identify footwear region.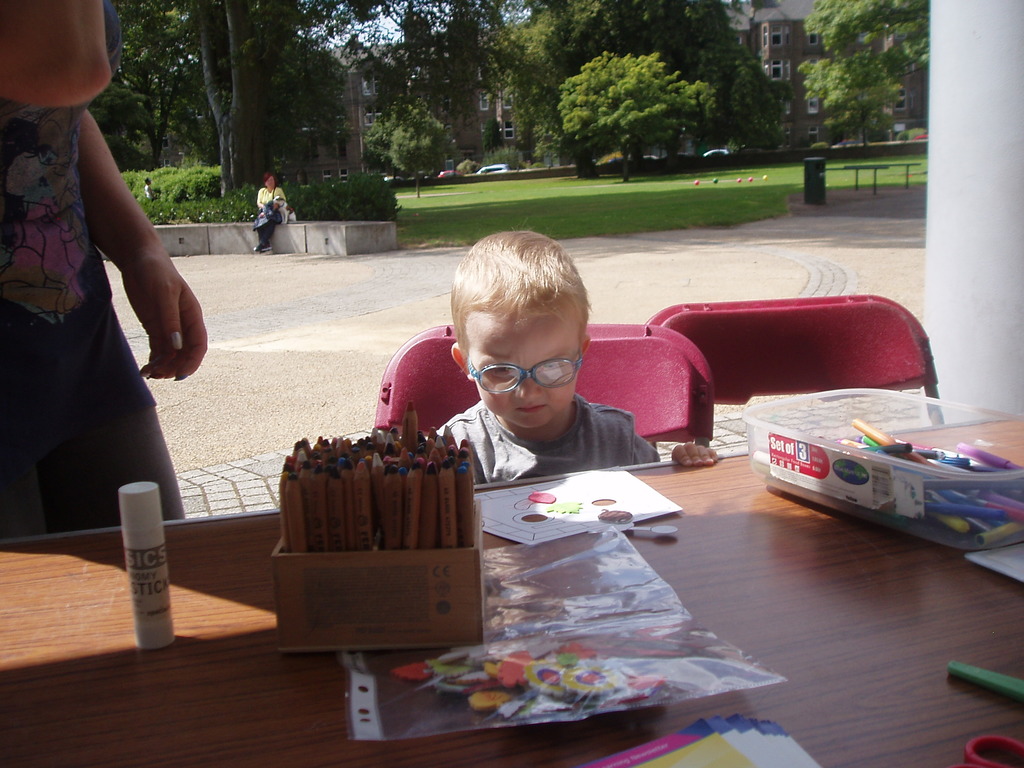
Region: 252/243/272/254.
